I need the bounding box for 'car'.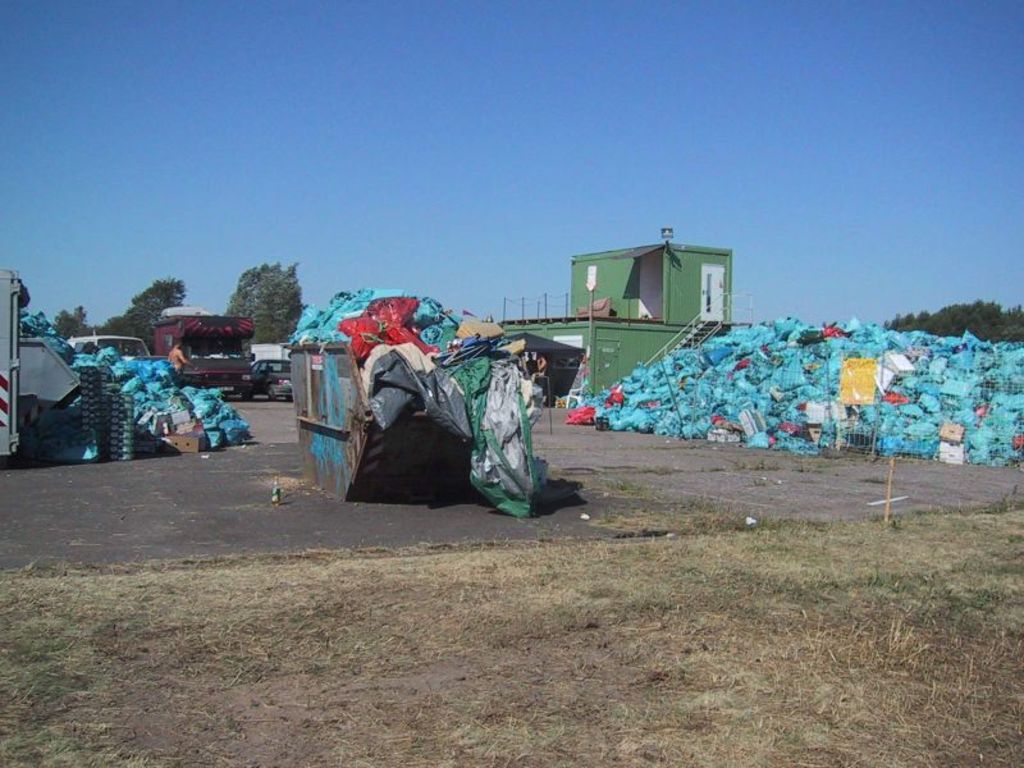
Here it is: locate(252, 355, 293, 399).
